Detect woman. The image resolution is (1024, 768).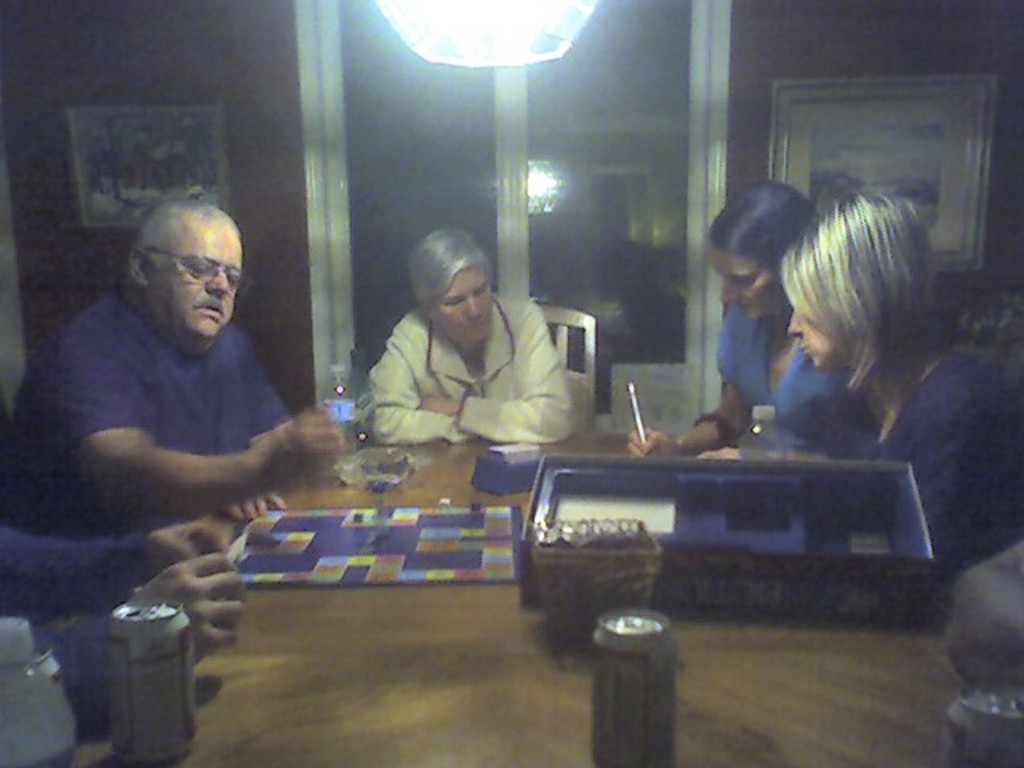
[331,219,597,461].
